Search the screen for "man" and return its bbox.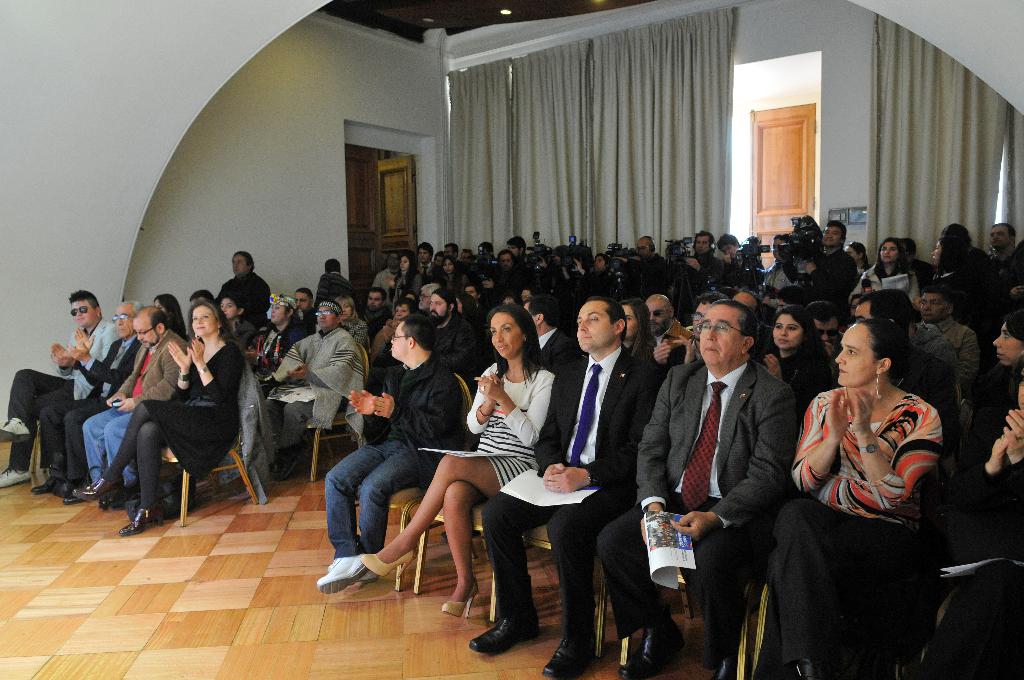
Found: box(804, 223, 861, 321).
